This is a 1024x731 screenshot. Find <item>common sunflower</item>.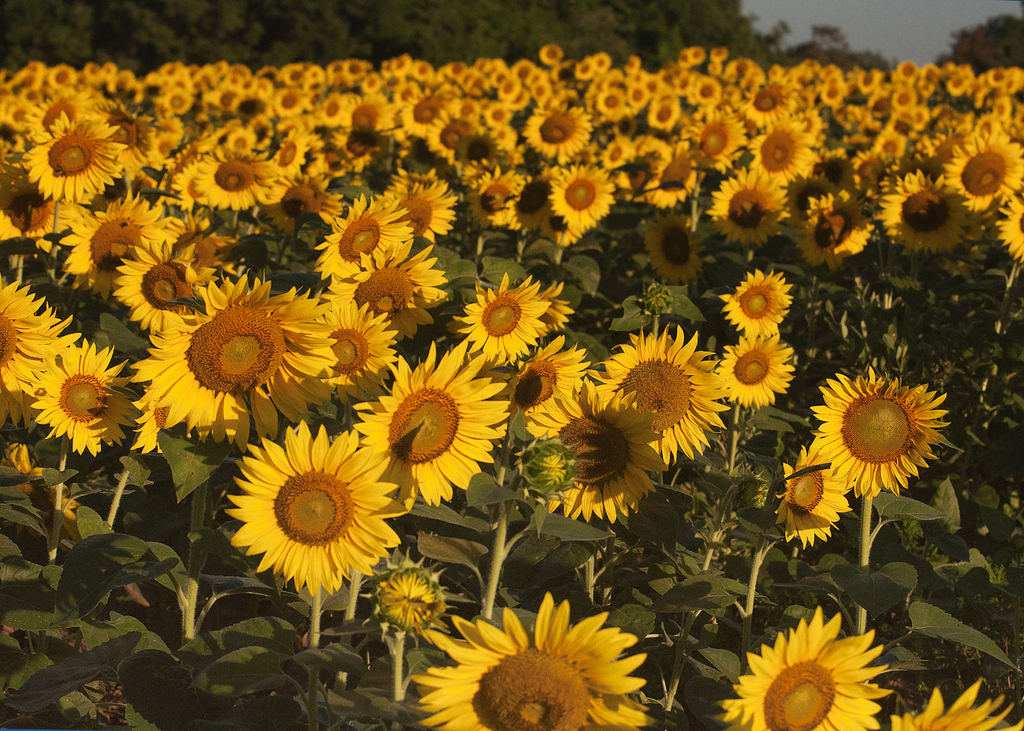
Bounding box: {"x1": 460, "y1": 269, "x2": 547, "y2": 369}.
